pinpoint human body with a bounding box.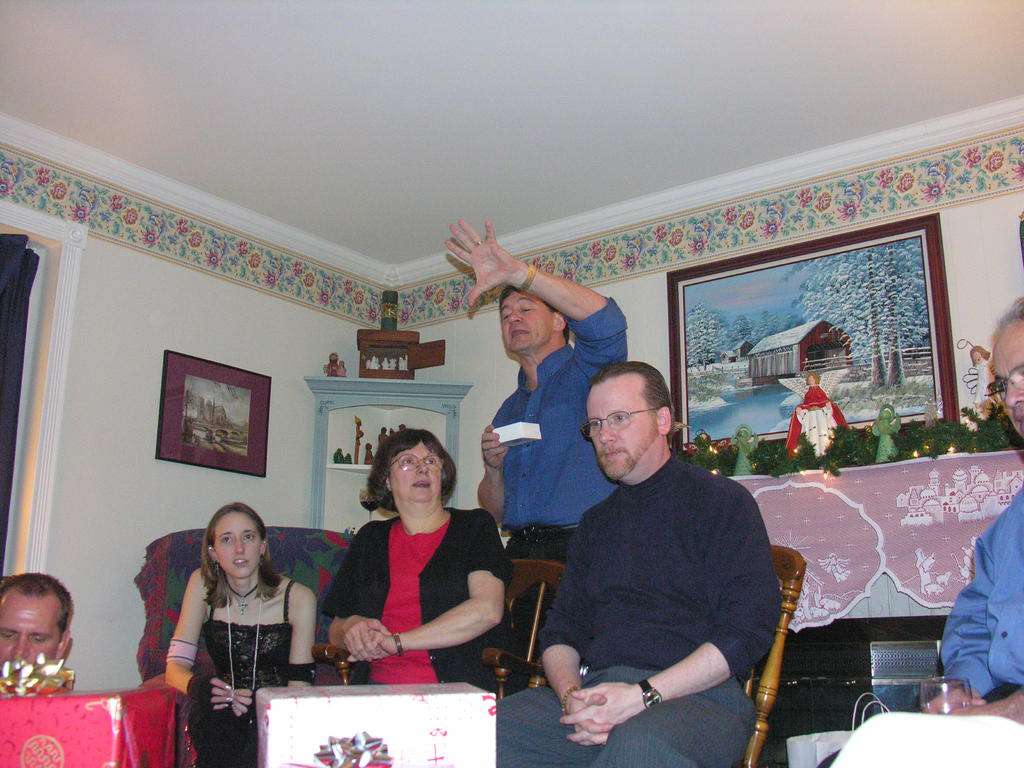
<box>161,559,320,767</box>.
